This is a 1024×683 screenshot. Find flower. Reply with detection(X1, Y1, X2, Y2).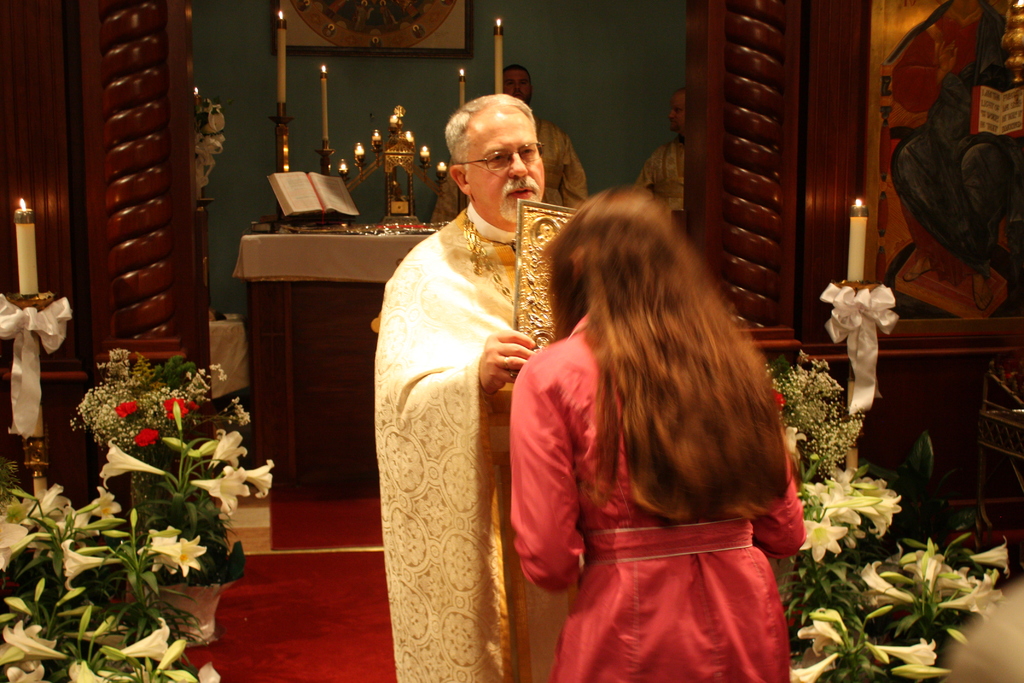
detection(135, 427, 159, 443).
